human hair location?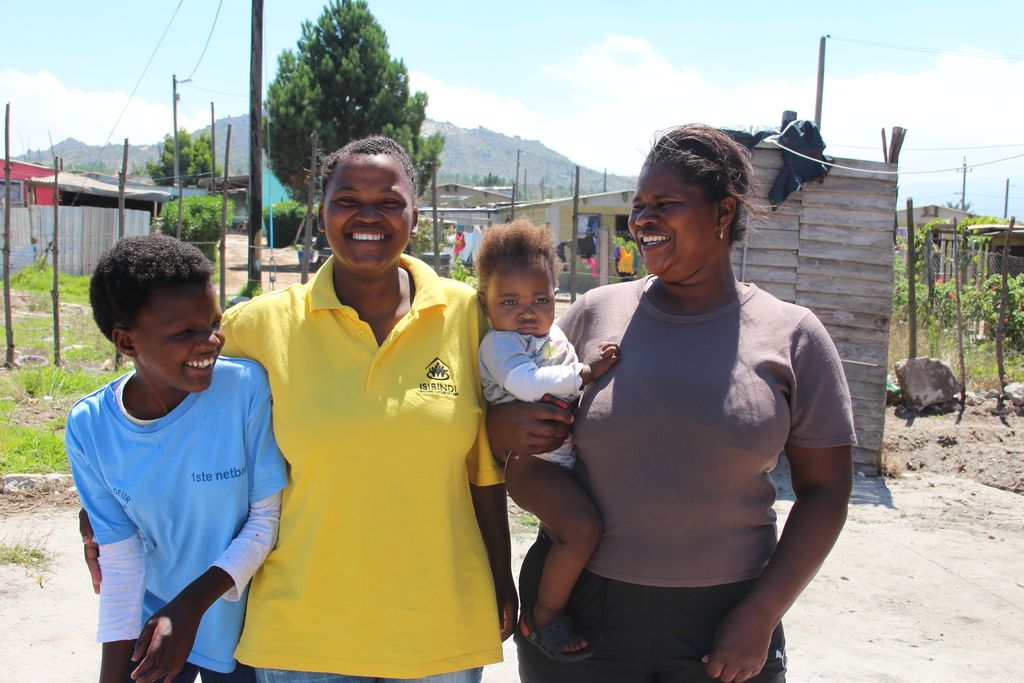
[632,119,764,276]
